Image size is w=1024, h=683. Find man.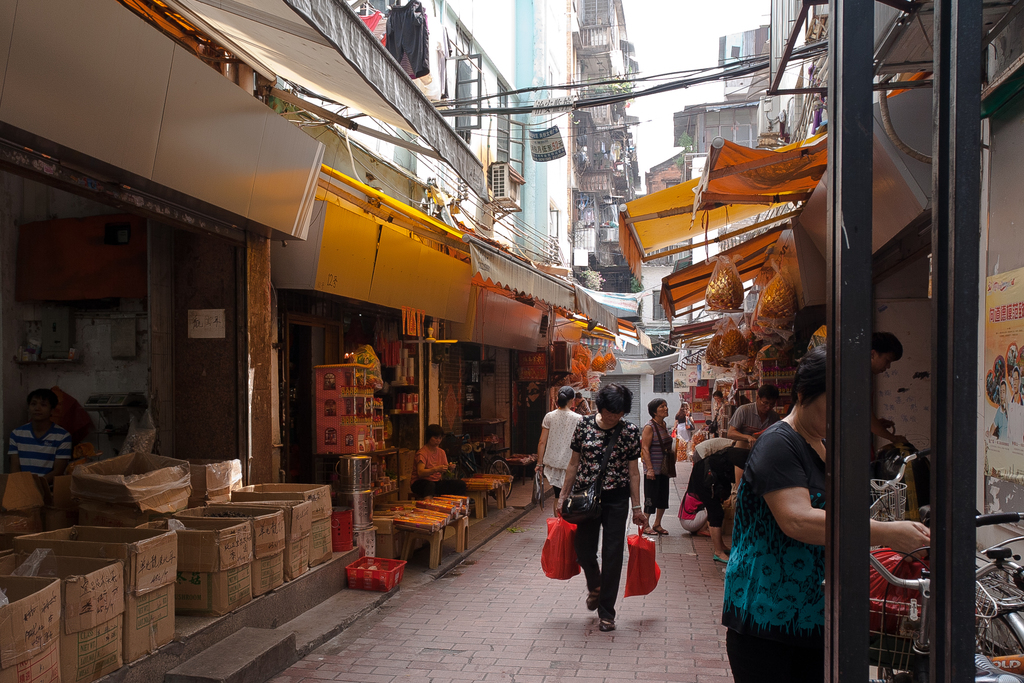
box(868, 324, 914, 445).
